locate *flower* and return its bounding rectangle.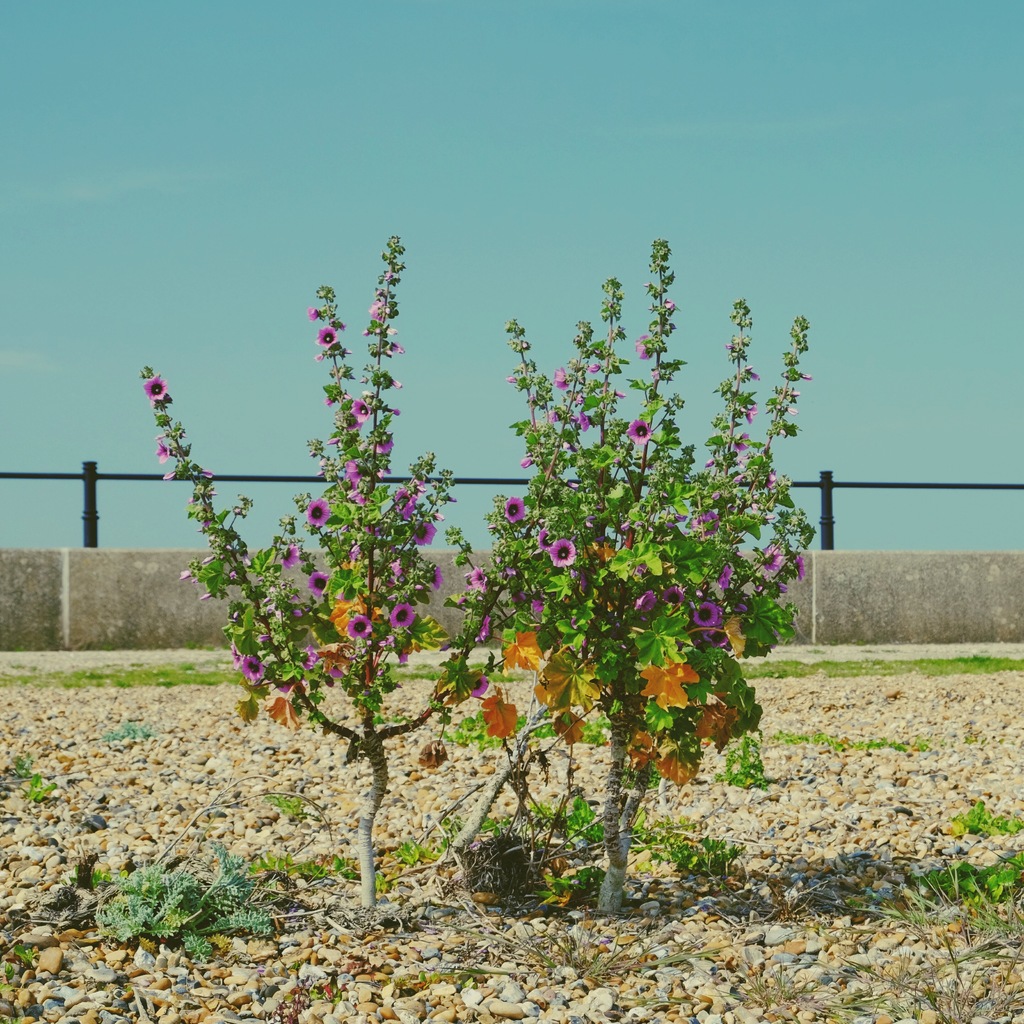
bbox=(701, 627, 731, 653).
